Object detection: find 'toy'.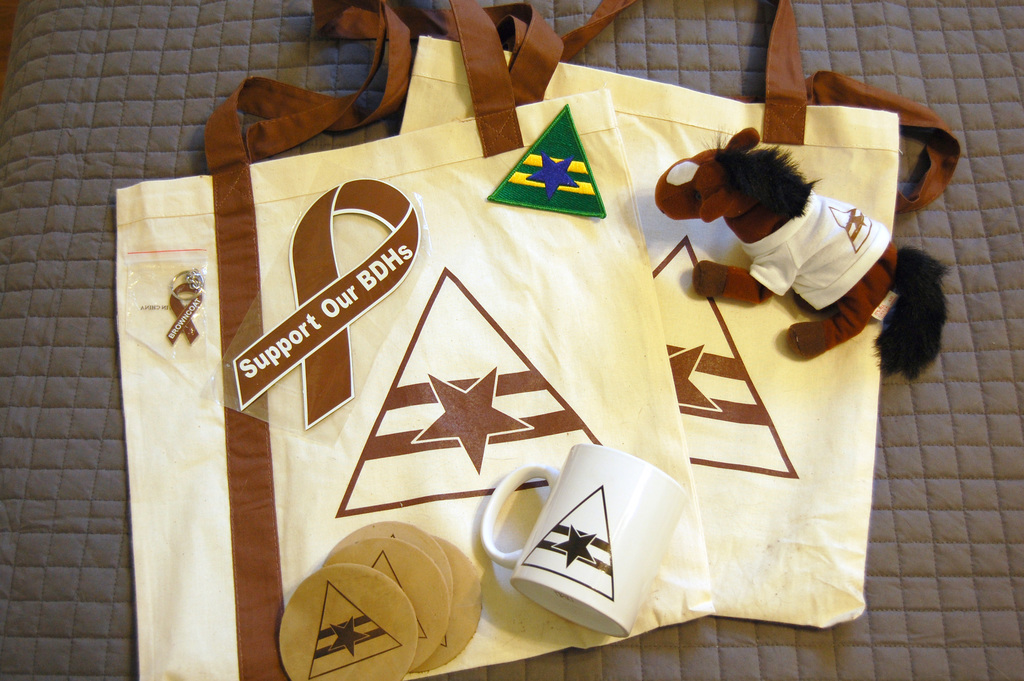
(665, 122, 938, 384).
